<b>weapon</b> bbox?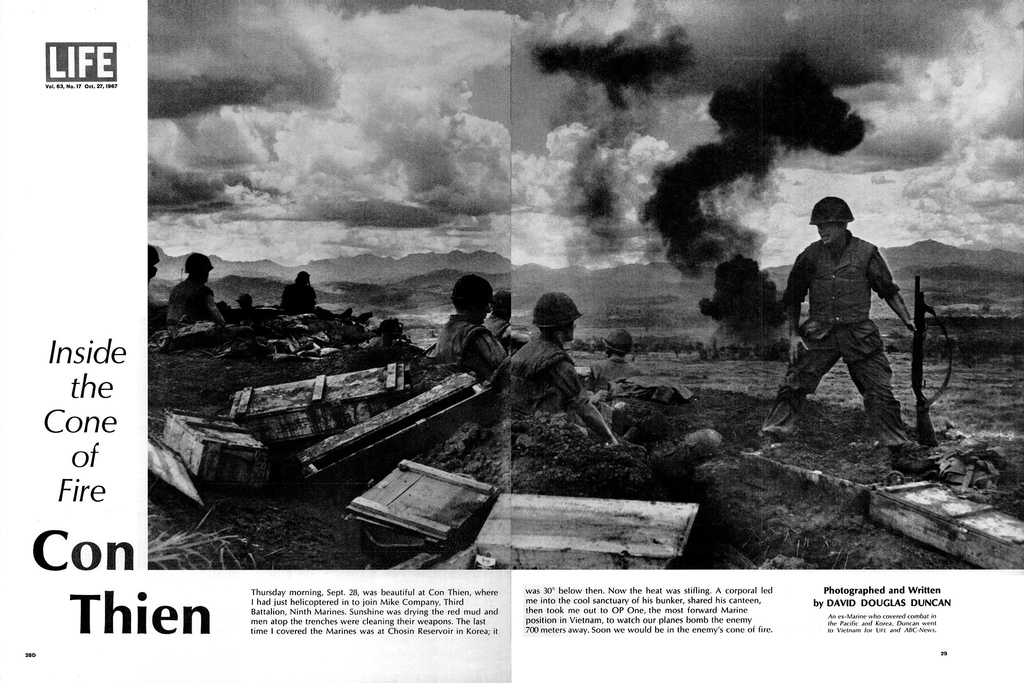
900,263,963,458
